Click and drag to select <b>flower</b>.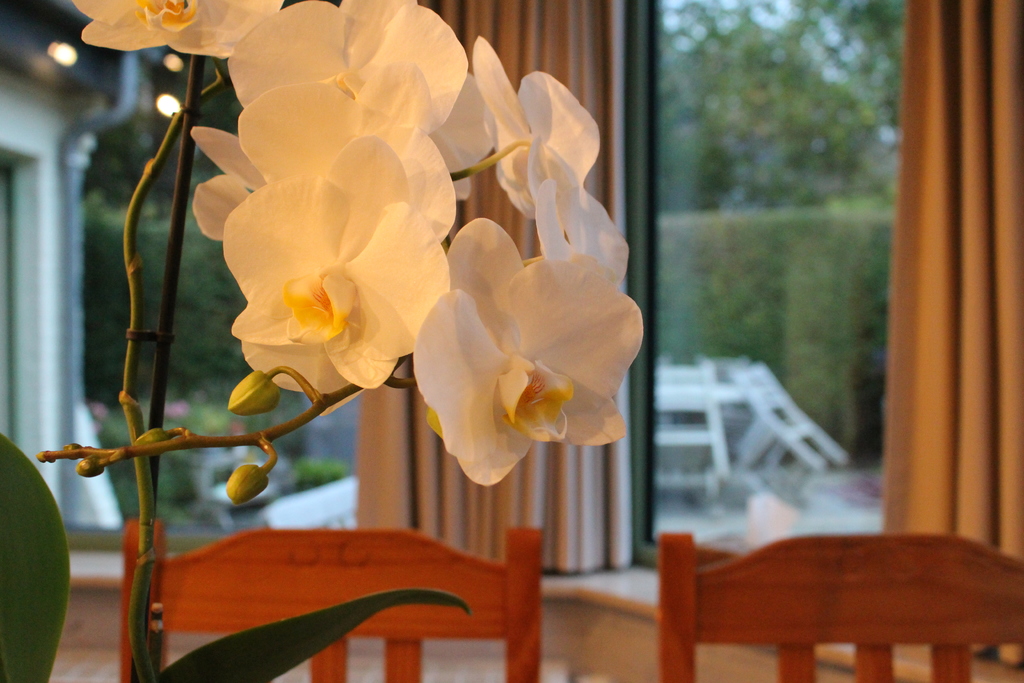
Selection: region(186, 119, 266, 247).
